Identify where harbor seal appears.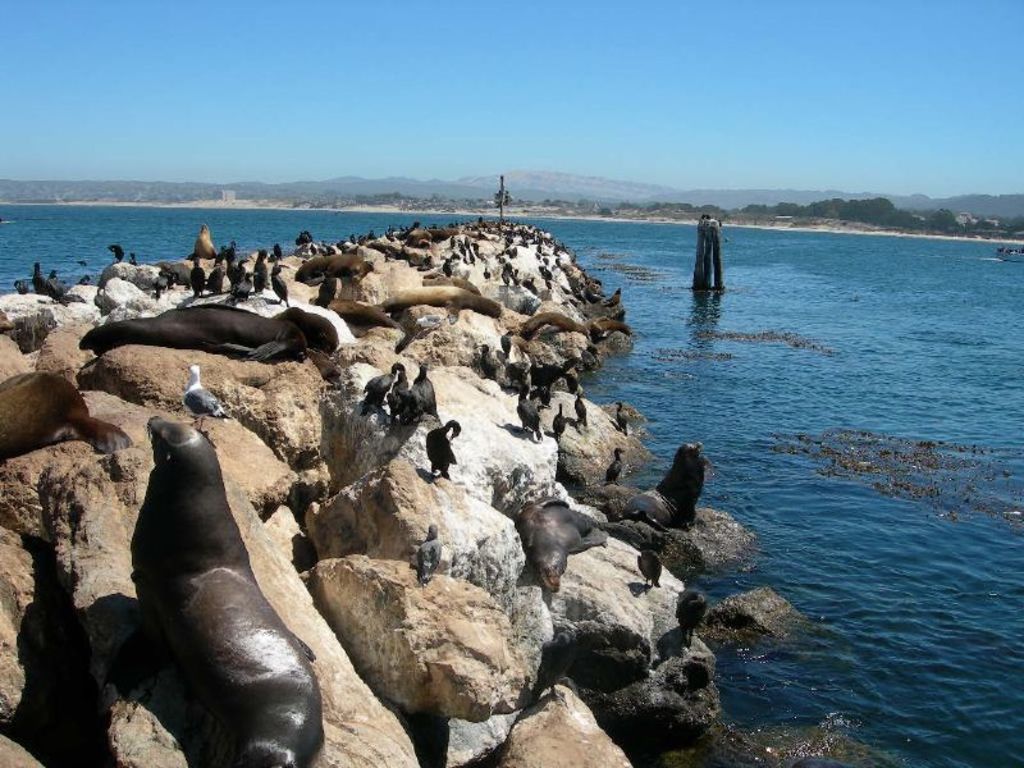
Appears at bbox=(511, 493, 605, 594).
